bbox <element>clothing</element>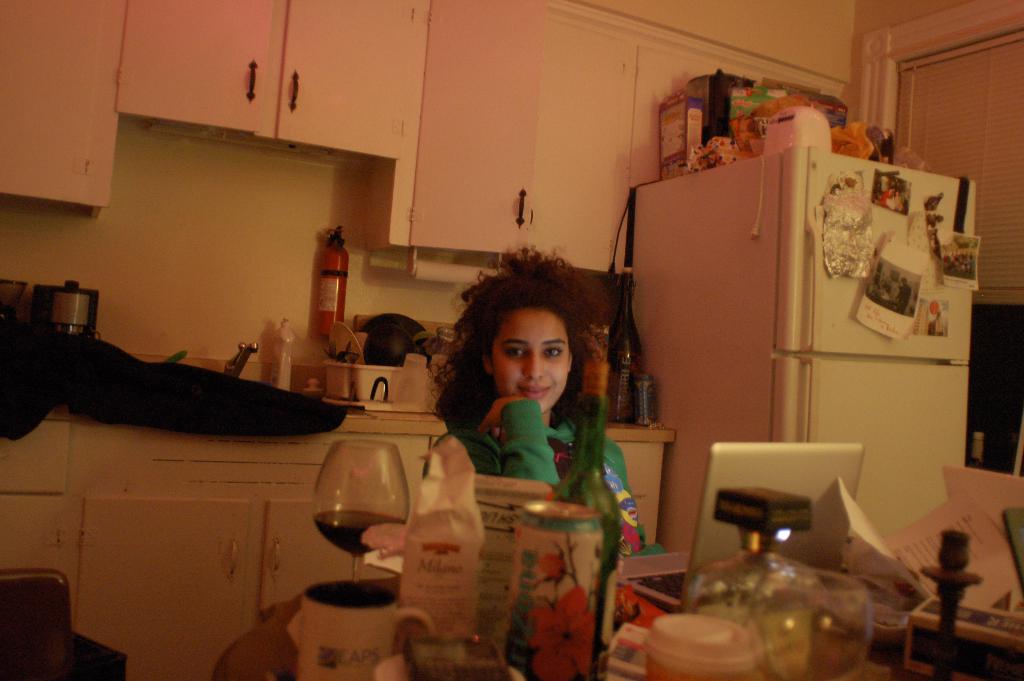
x1=415 y1=312 x2=648 y2=521
